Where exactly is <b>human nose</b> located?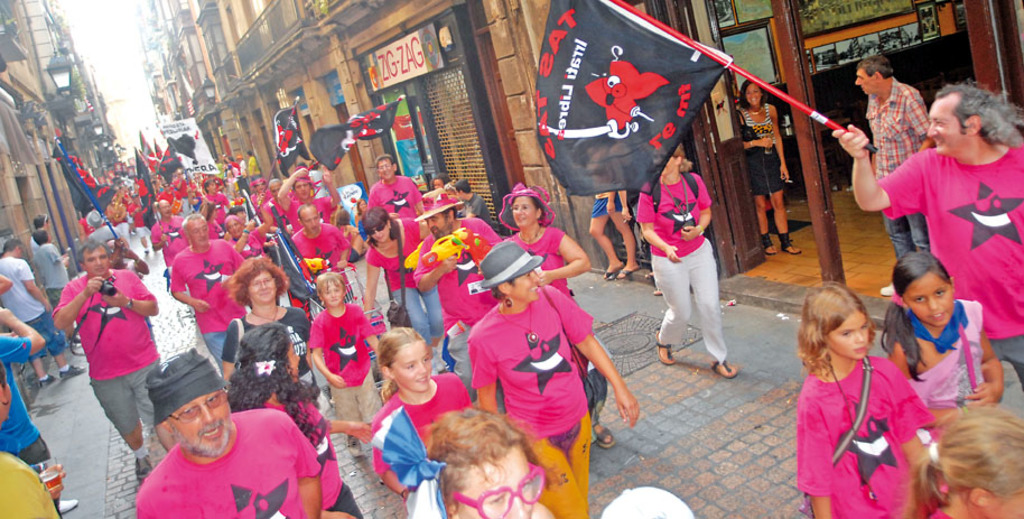
Its bounding box is rect(514, 203, 523, 212).
